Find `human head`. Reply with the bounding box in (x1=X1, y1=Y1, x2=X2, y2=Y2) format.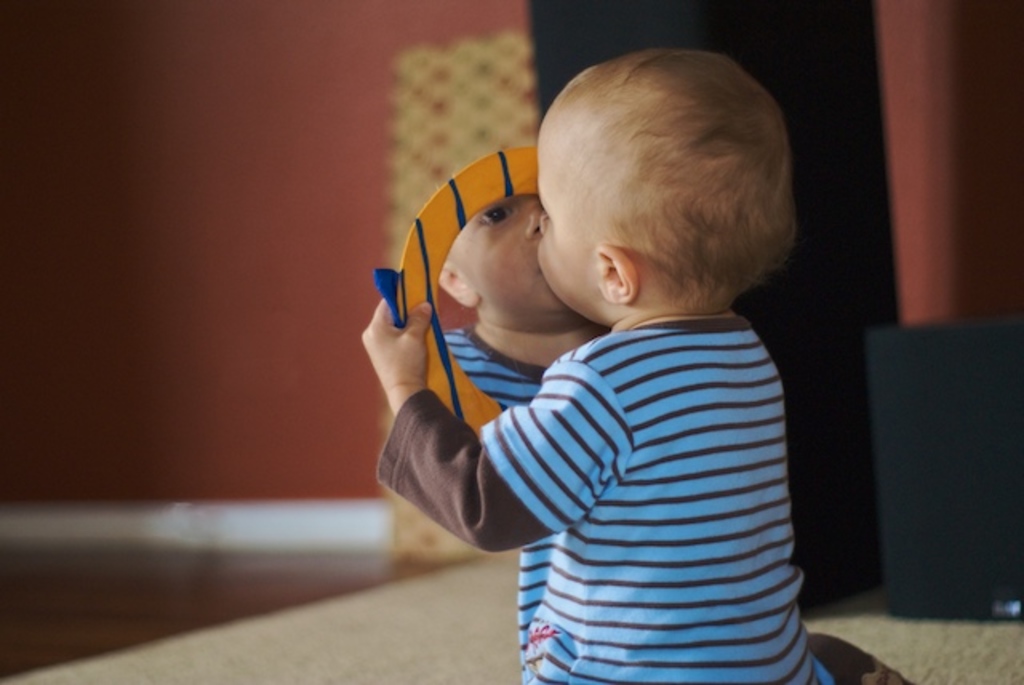
(x1=504, y1=58, x2=795, y2=347).
